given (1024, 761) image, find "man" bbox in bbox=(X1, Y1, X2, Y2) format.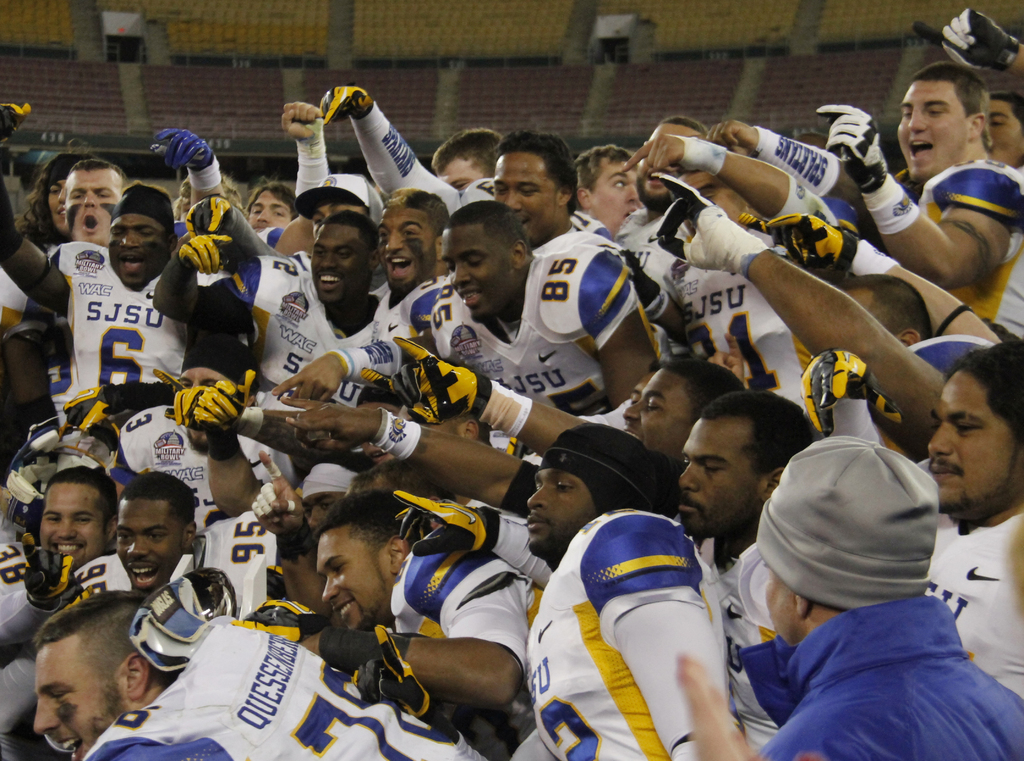
bbox=(661, 405, 1014, 760).
